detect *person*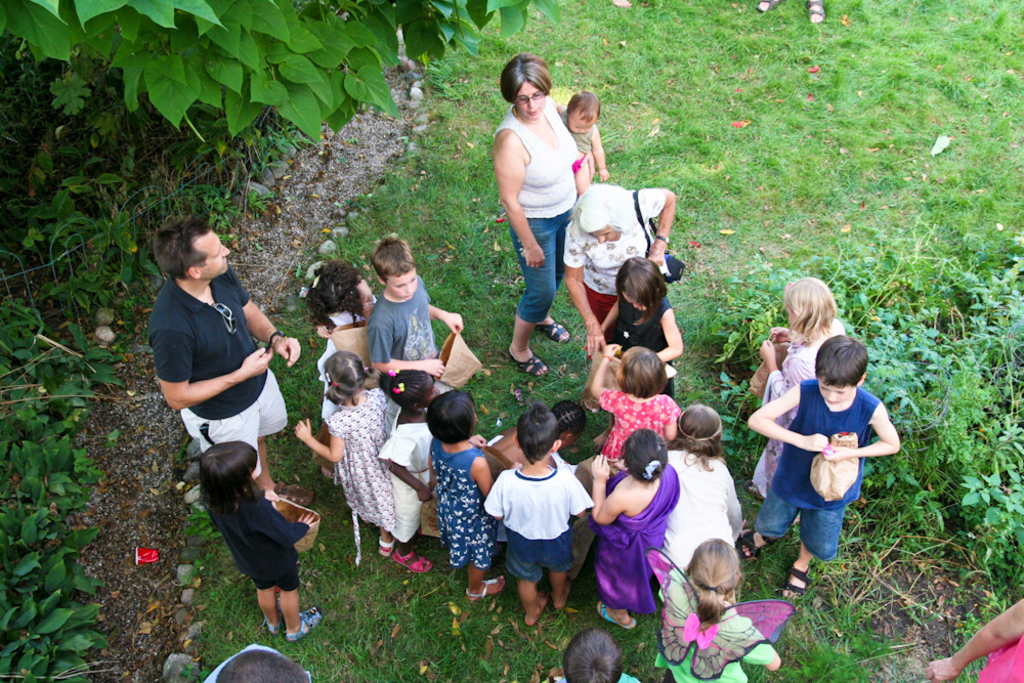
select_region(481, 393, 589, 633)
